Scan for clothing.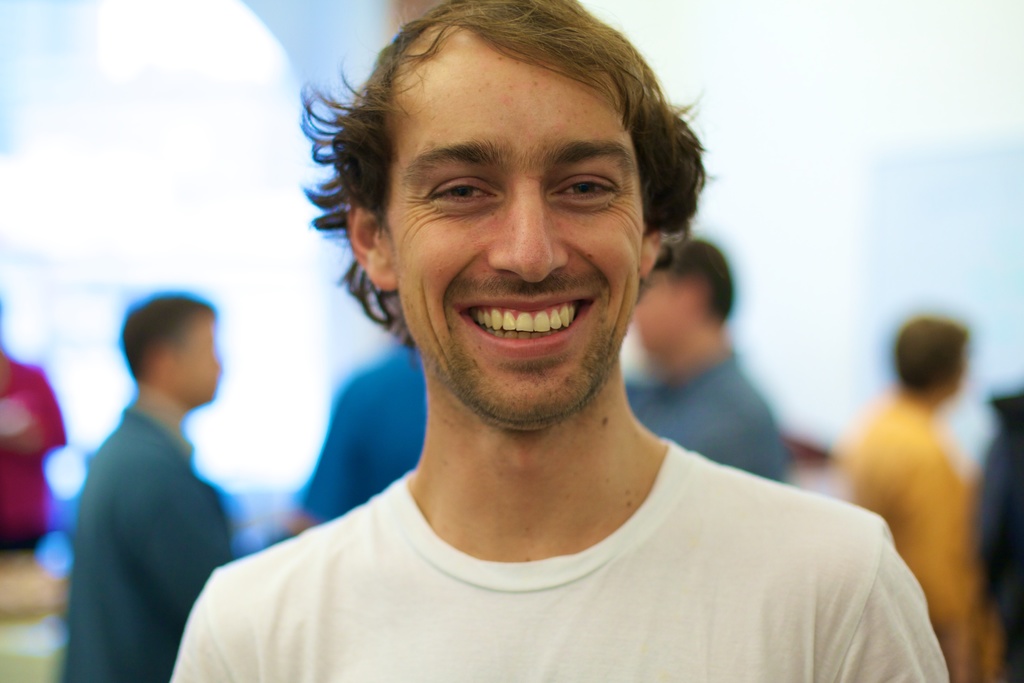
Scan result: (x1=150, y1=407, x2=957, y2=661).
